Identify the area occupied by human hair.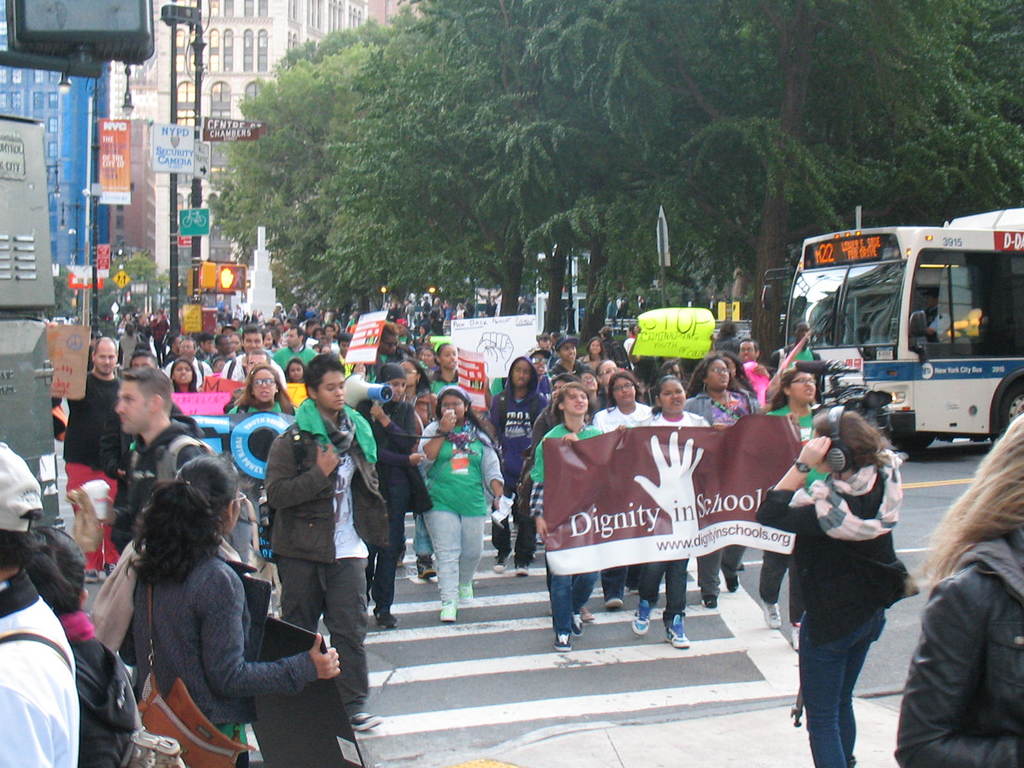
Area: BBox(89, 333, 116, 353).
